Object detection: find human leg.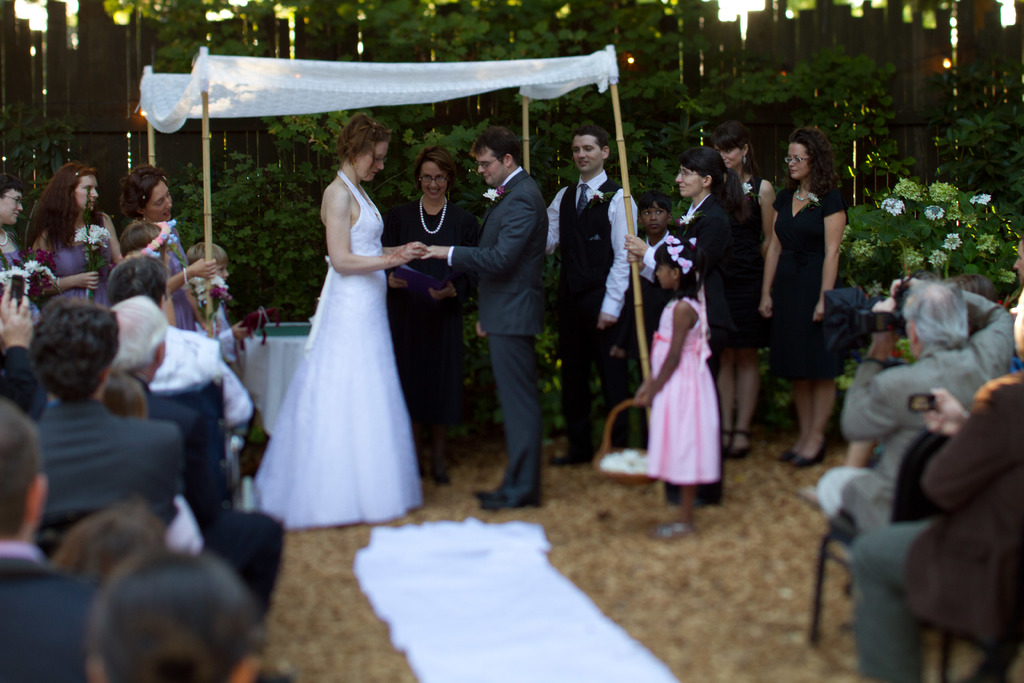
locate(714, 353, 733, 441).
